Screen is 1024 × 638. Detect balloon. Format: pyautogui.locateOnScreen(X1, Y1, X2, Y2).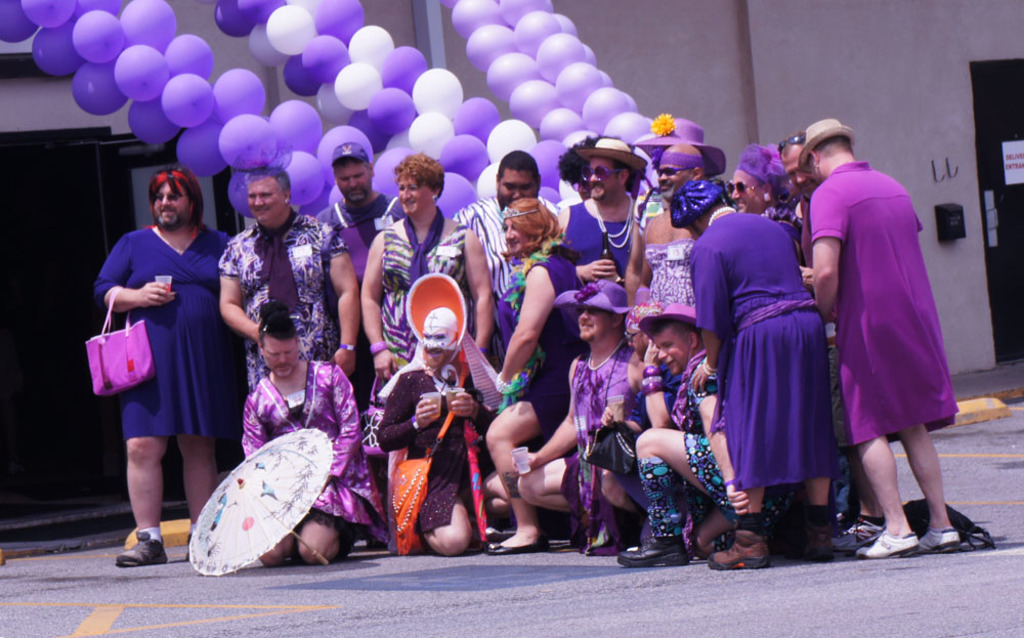
pyautogui.locateOnScreen(523, 140, 563, 194).
